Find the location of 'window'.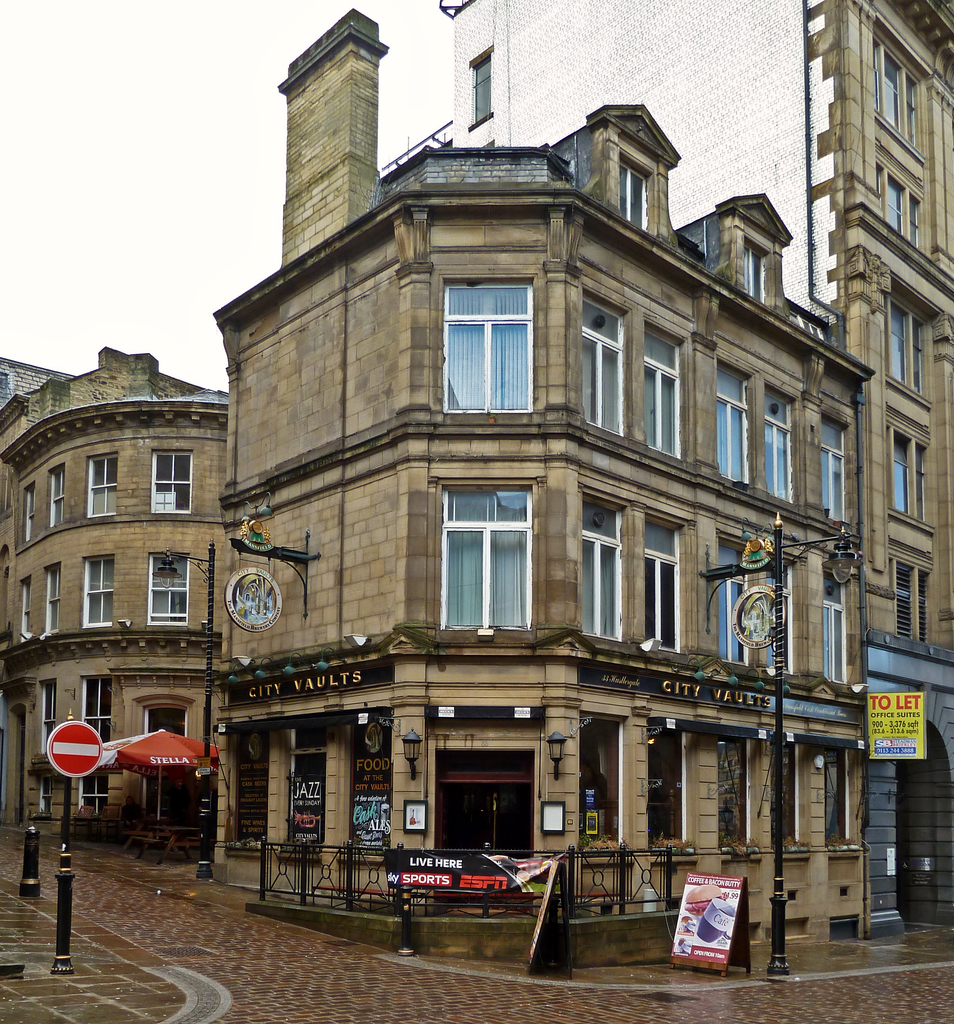
Location: bbox(744, 228, 775, 316).
